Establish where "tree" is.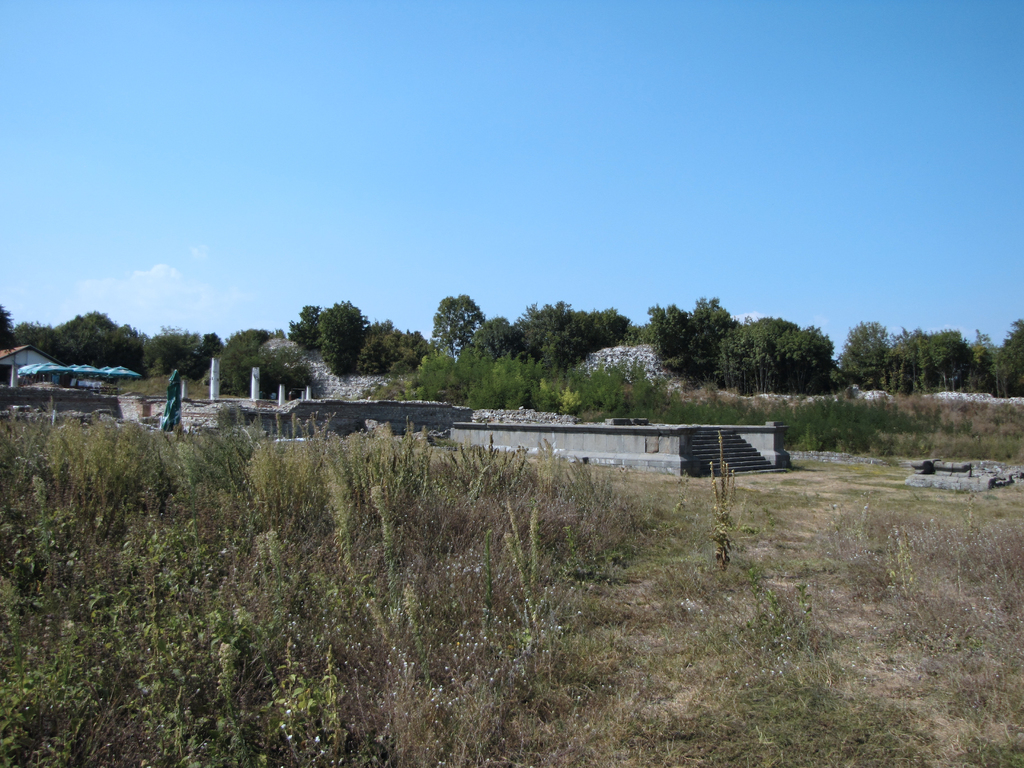
Established at bbox=(539, 355, 699, 477).
